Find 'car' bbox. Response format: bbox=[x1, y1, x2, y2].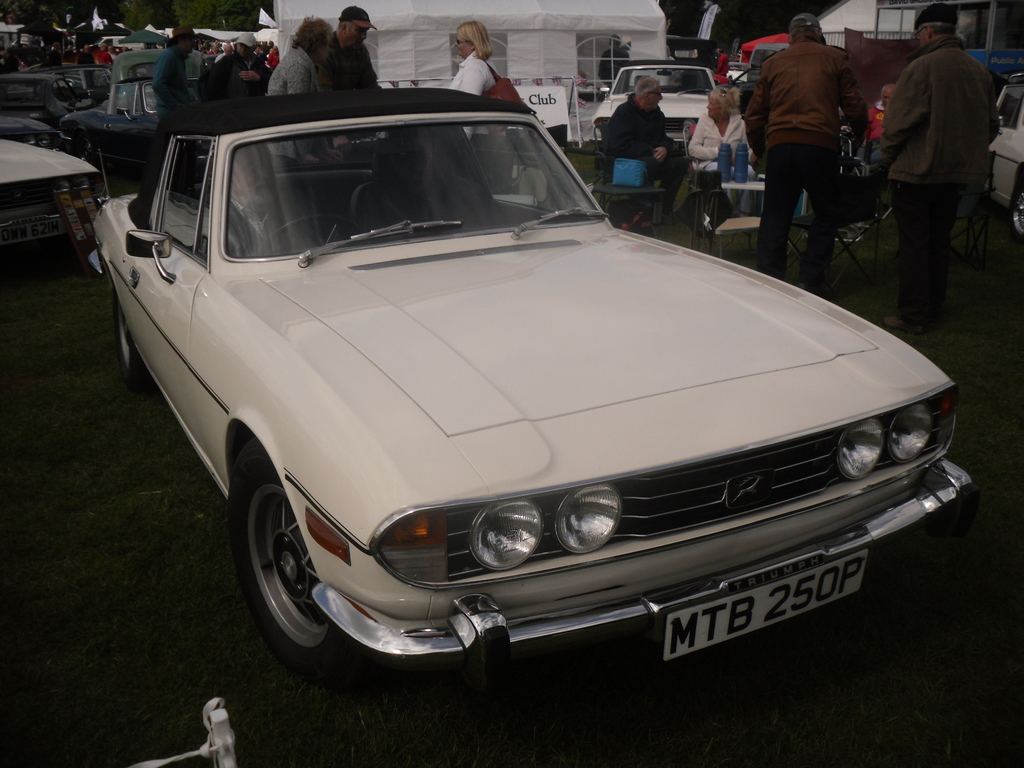
bbox=[95, 90, 977, 664].
